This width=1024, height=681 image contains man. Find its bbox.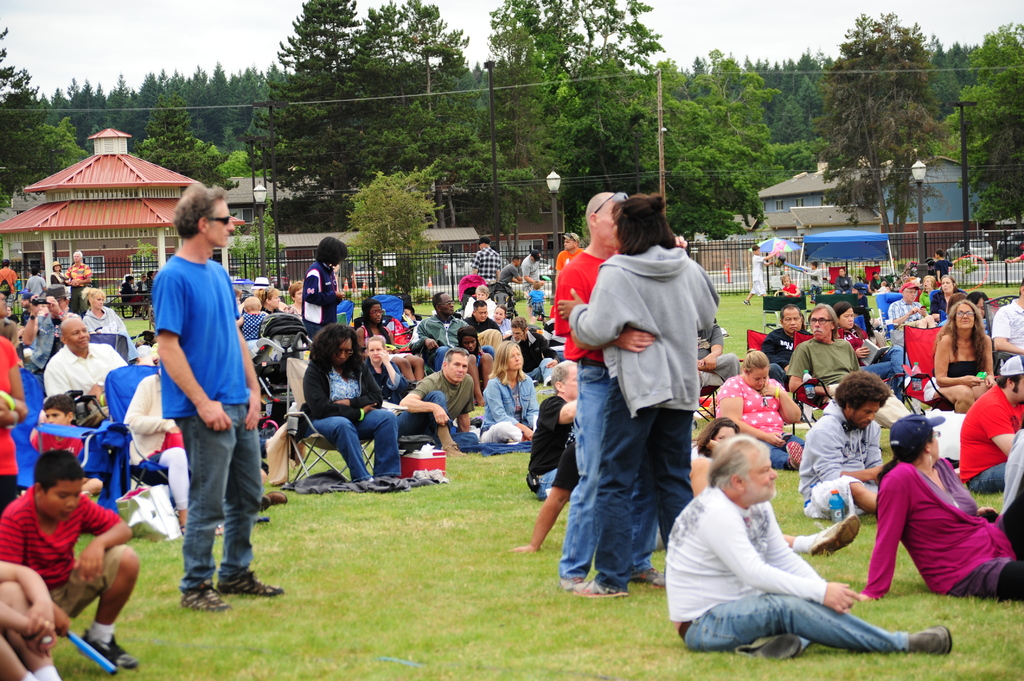
[left=889, top=277, right=936, bottom=327].
